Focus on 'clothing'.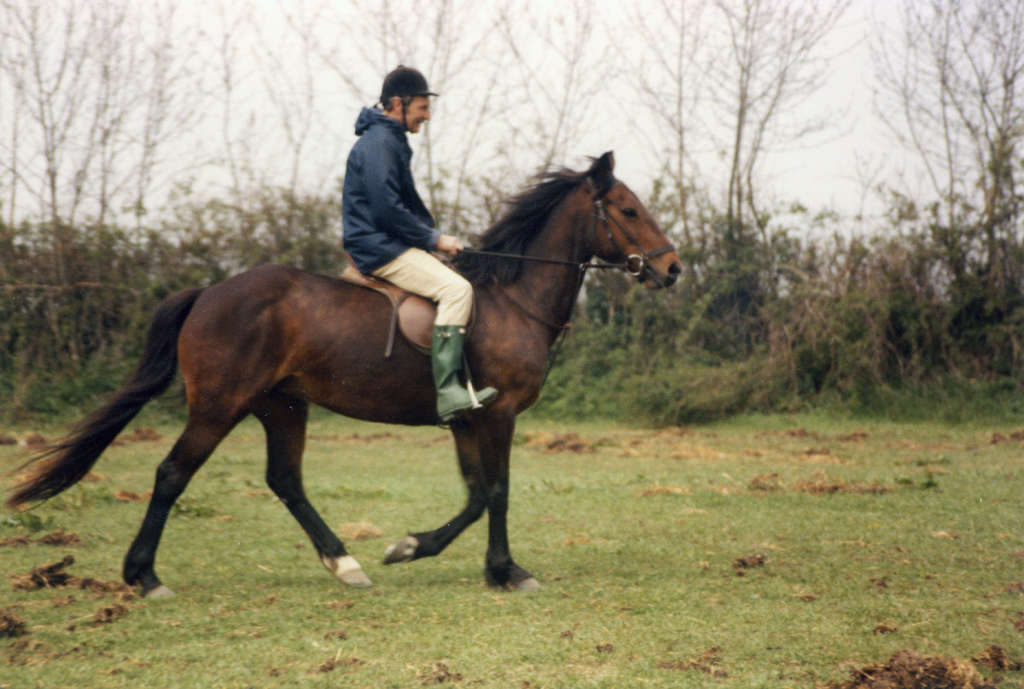
Focused at Rect(342, 103, 474, 323).
